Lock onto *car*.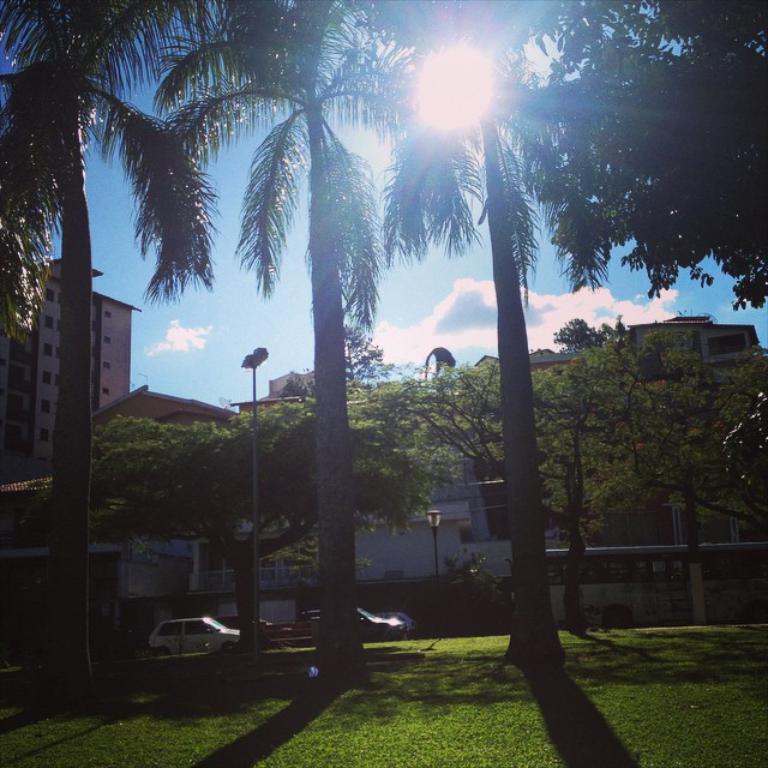
Locked: l=310, t=608, r=404, b=650.
